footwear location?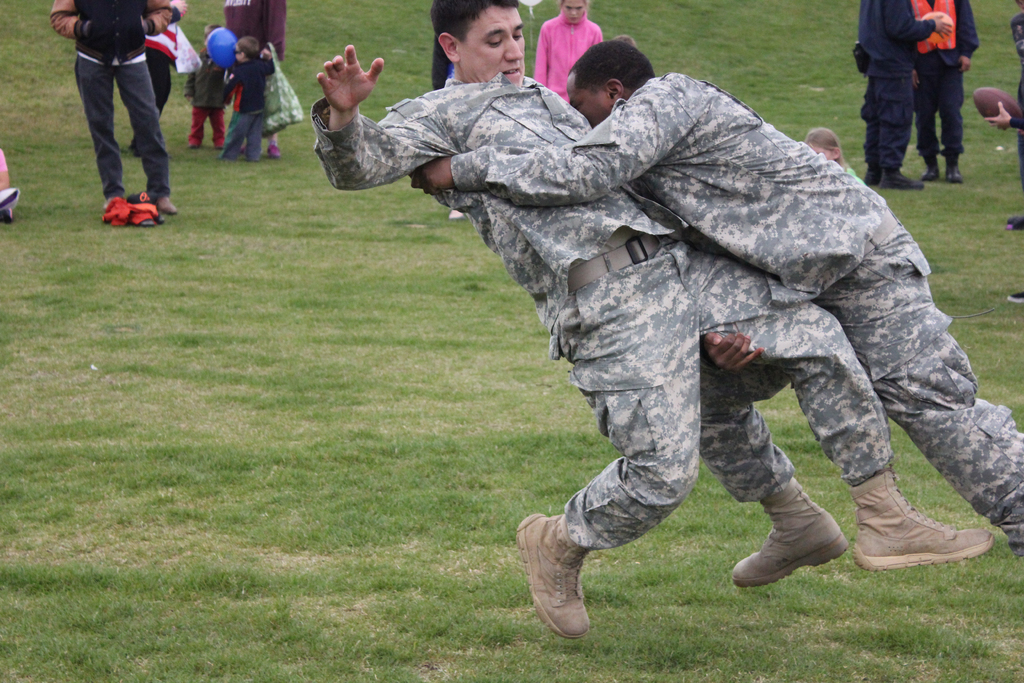
[x1=268, y1=142, x2=283, y2=158]
